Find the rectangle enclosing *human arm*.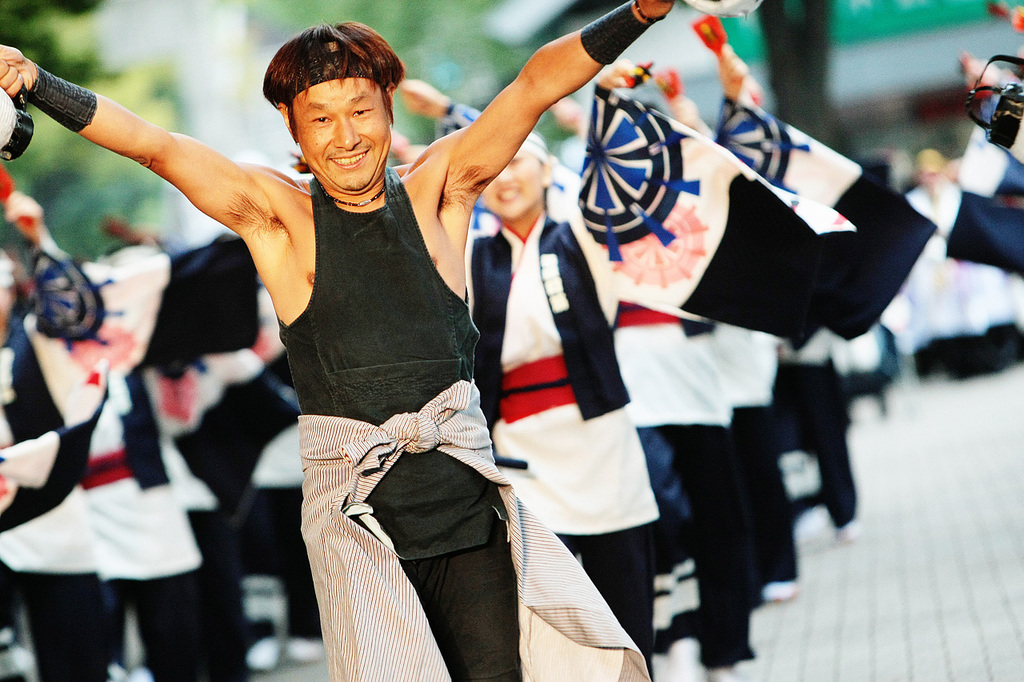
654/60/718/179.
